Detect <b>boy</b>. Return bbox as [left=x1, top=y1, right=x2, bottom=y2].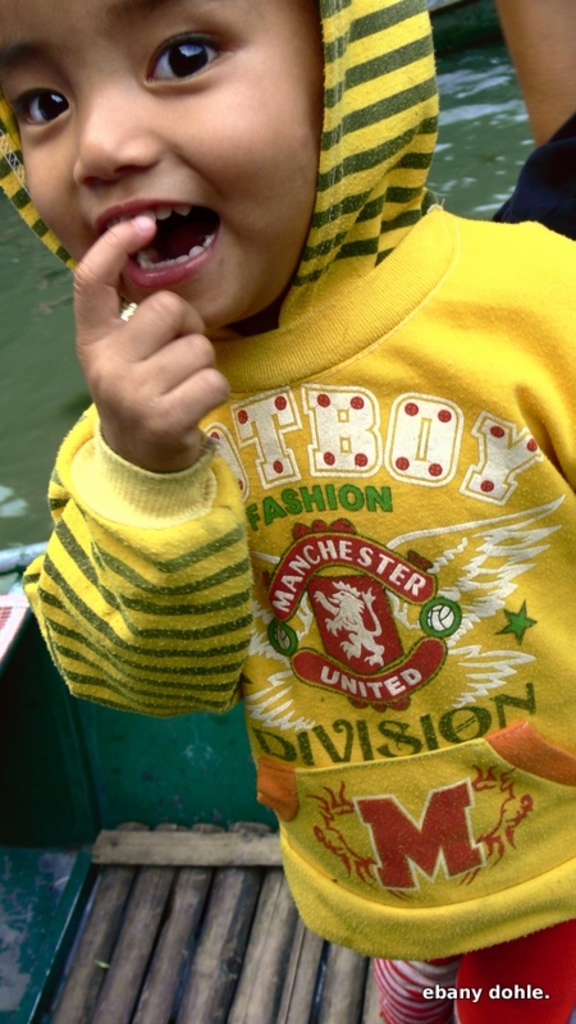
[left=0, top=0, right=575, bottom=1019].
